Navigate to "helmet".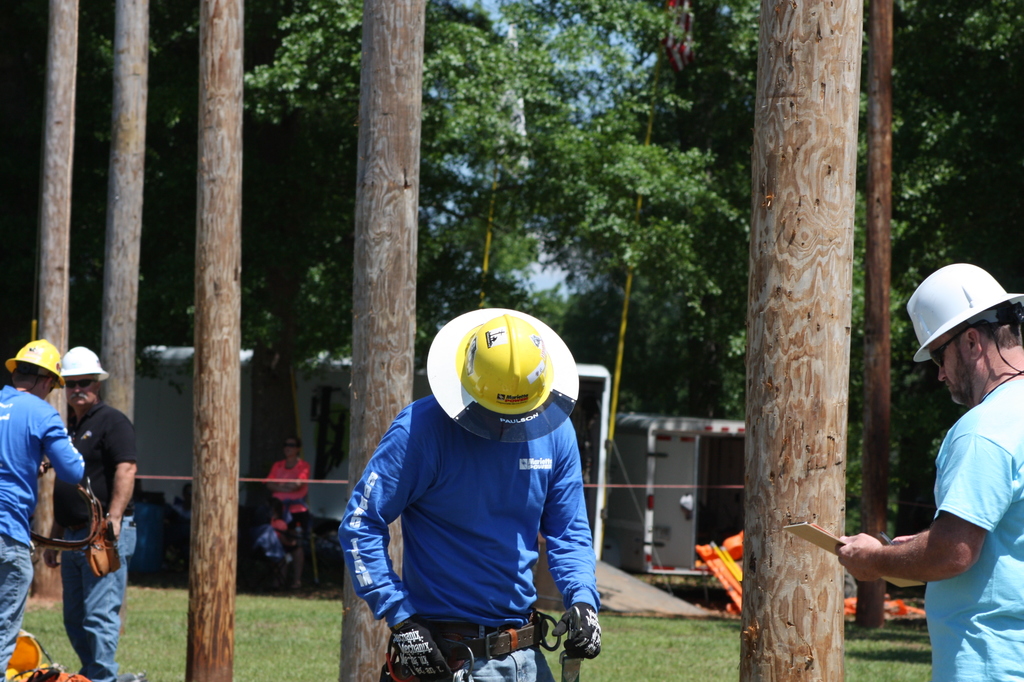
Navigation target: BBox(913, 259, 1023, 368).
